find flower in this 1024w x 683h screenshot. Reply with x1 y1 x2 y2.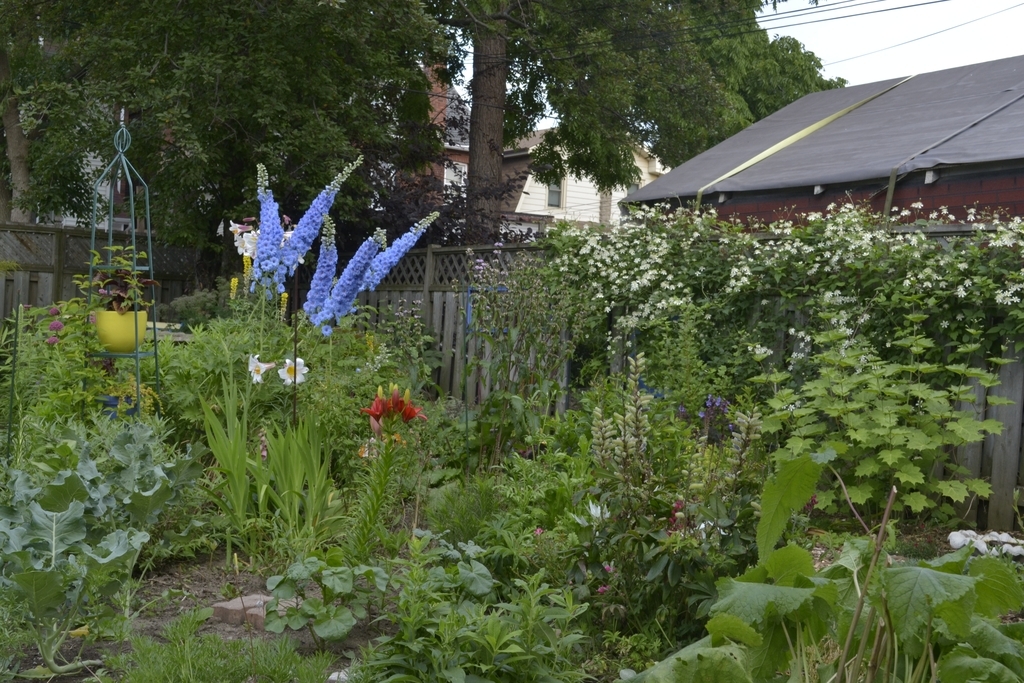
283 354 304 385.
